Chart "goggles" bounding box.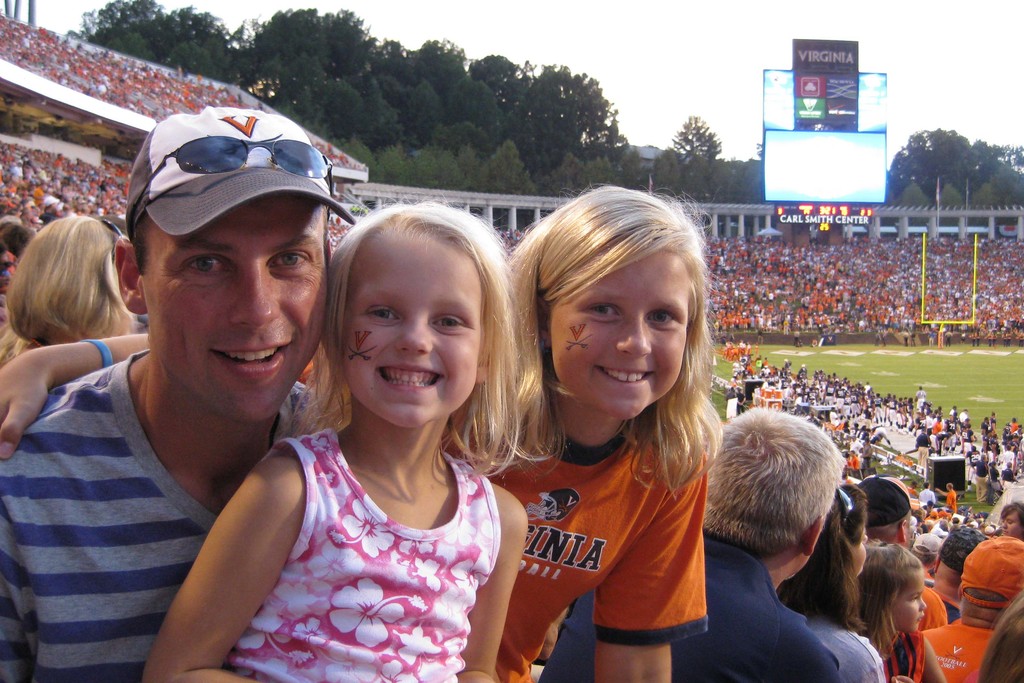
Charted: Rect(123, 130, 333, 221).
